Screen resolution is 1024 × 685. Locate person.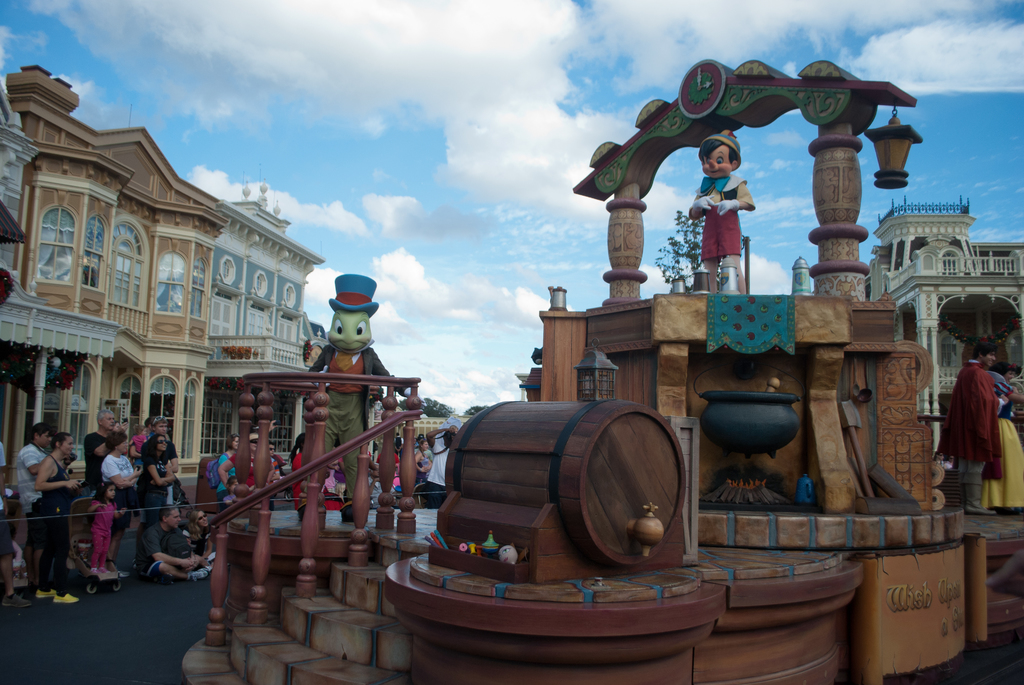
left=15, top=415, right=54, bottom=565.
